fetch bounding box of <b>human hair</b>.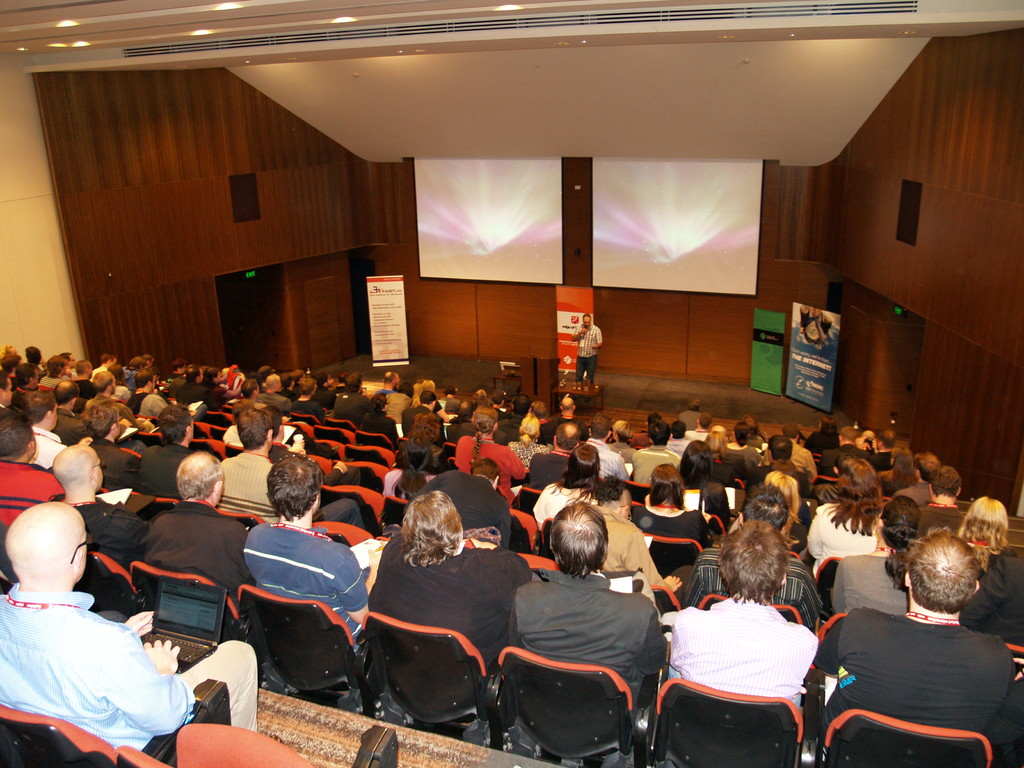
Bbox: 387 436 432 501.
